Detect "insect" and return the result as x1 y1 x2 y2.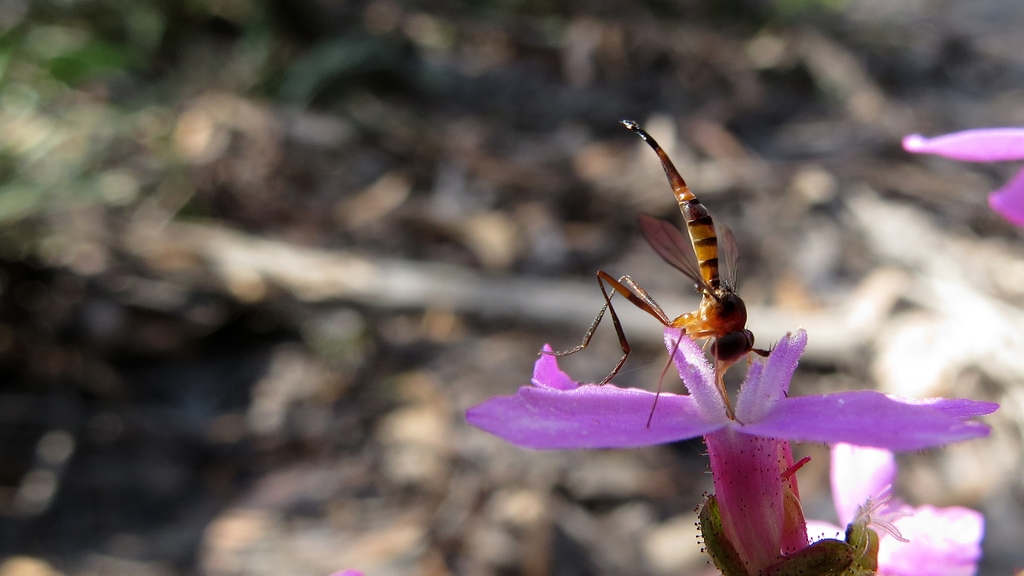
527 119 777 434.
